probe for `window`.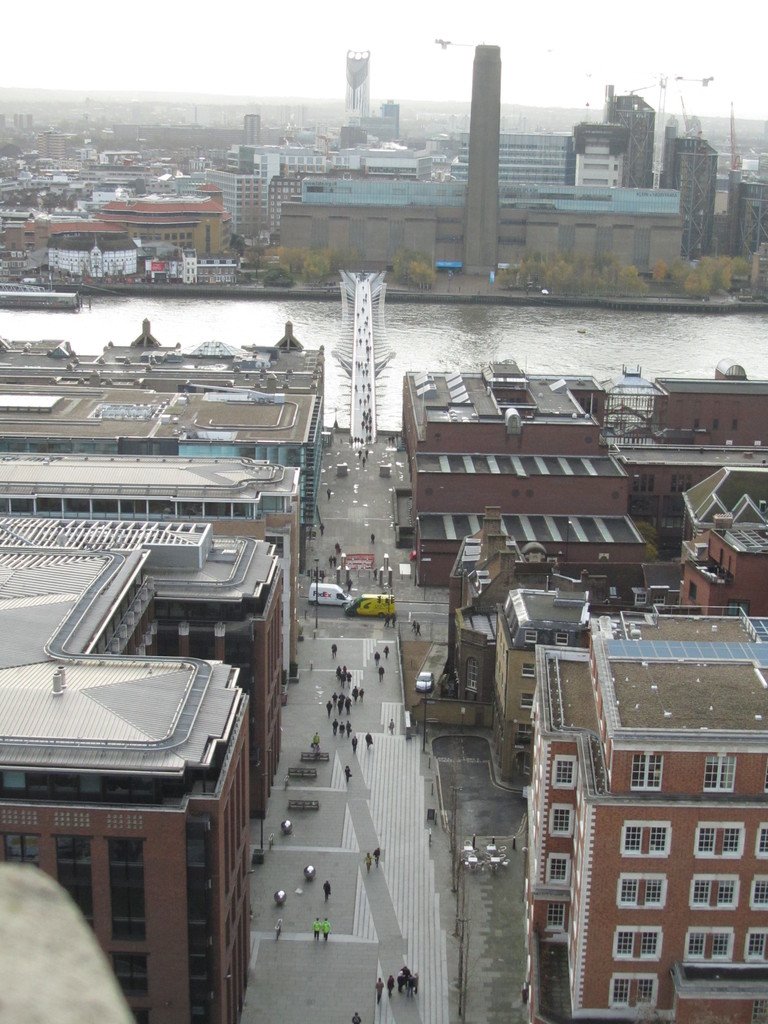
Probe result: x1=547, y1=902, x2=563, y2=937.
